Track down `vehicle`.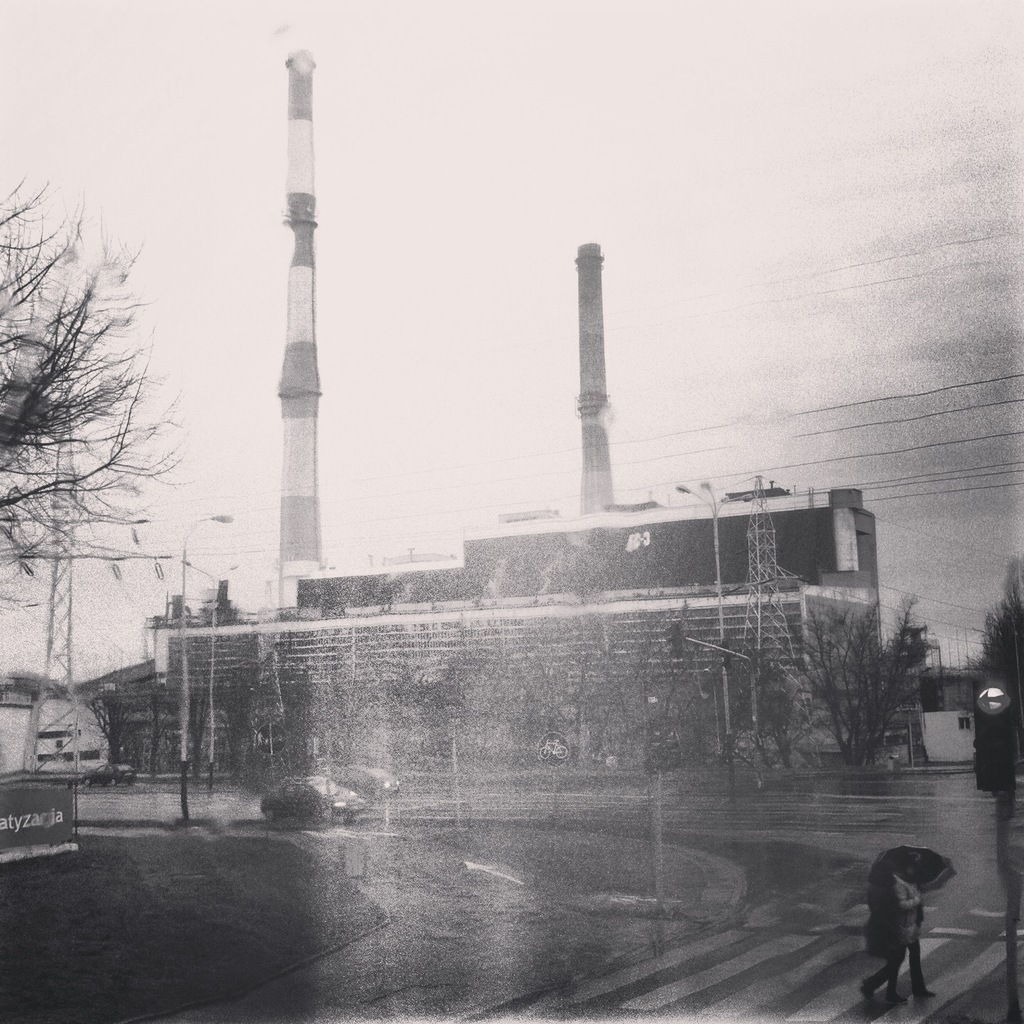
Tracked to box=[260, 772, 361, 828].
